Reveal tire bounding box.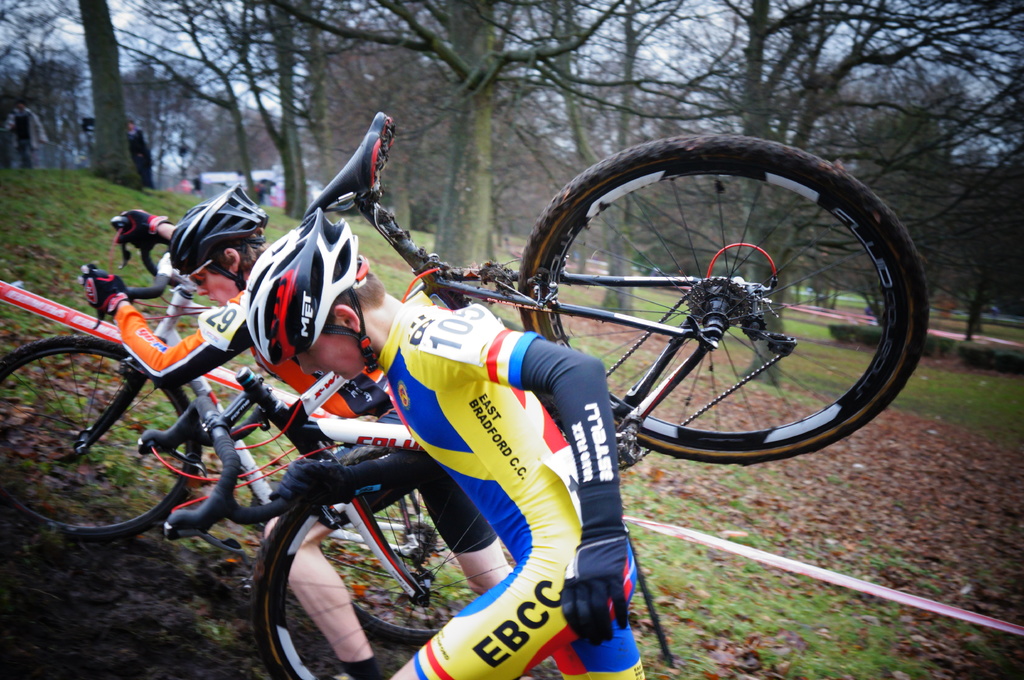
Revealed: <bbox>0, 333, 205, 544</bbox>.
